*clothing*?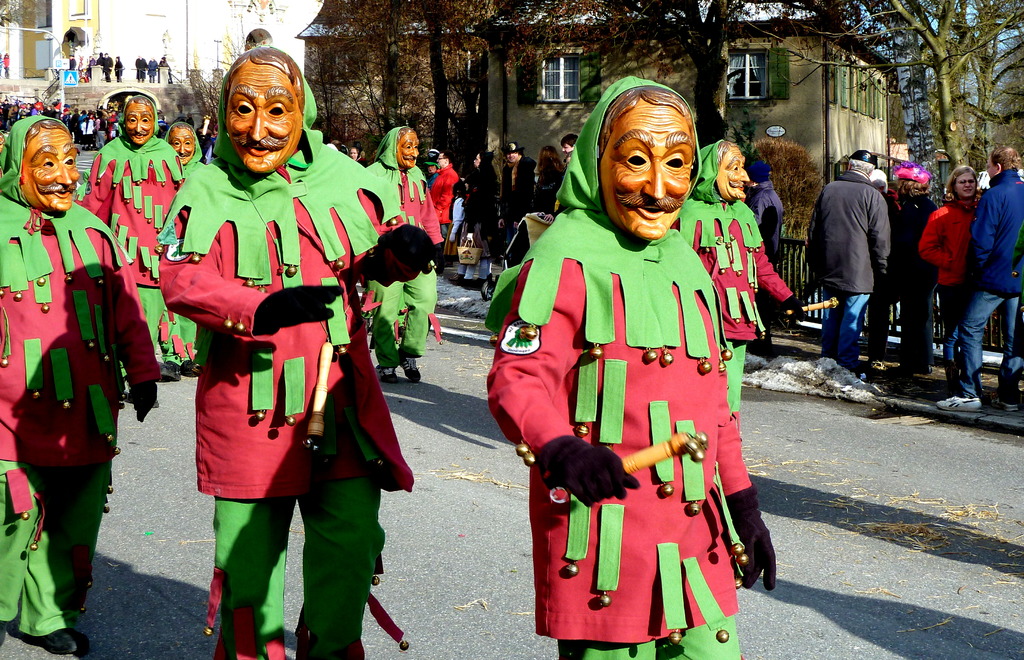
(x1=511, y1=173, x2=760, y2=613)
